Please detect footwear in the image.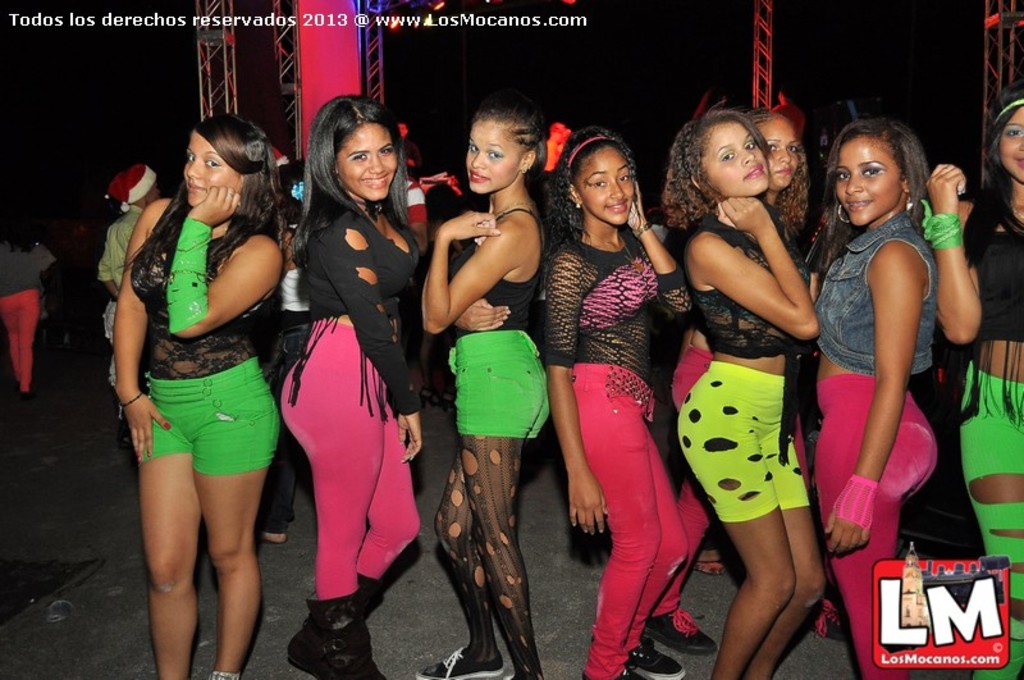
{"left": 413, "top": 643, "right": 504, "bottom": 679}.
